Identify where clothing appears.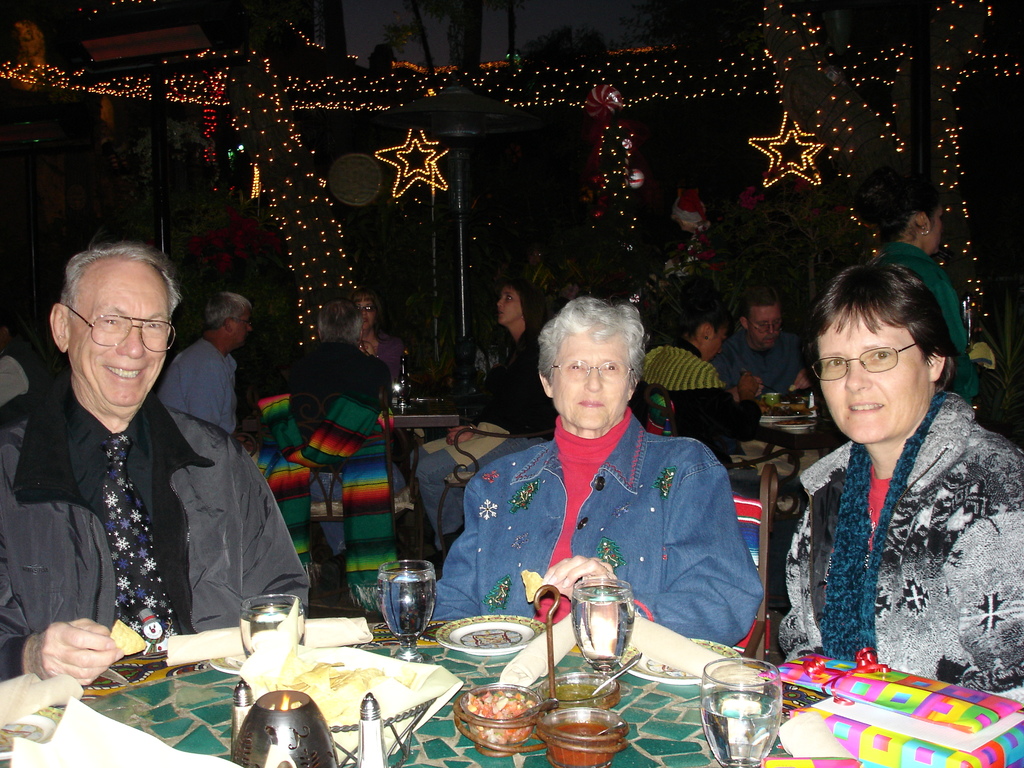
Appears at 0:343:47:410.
